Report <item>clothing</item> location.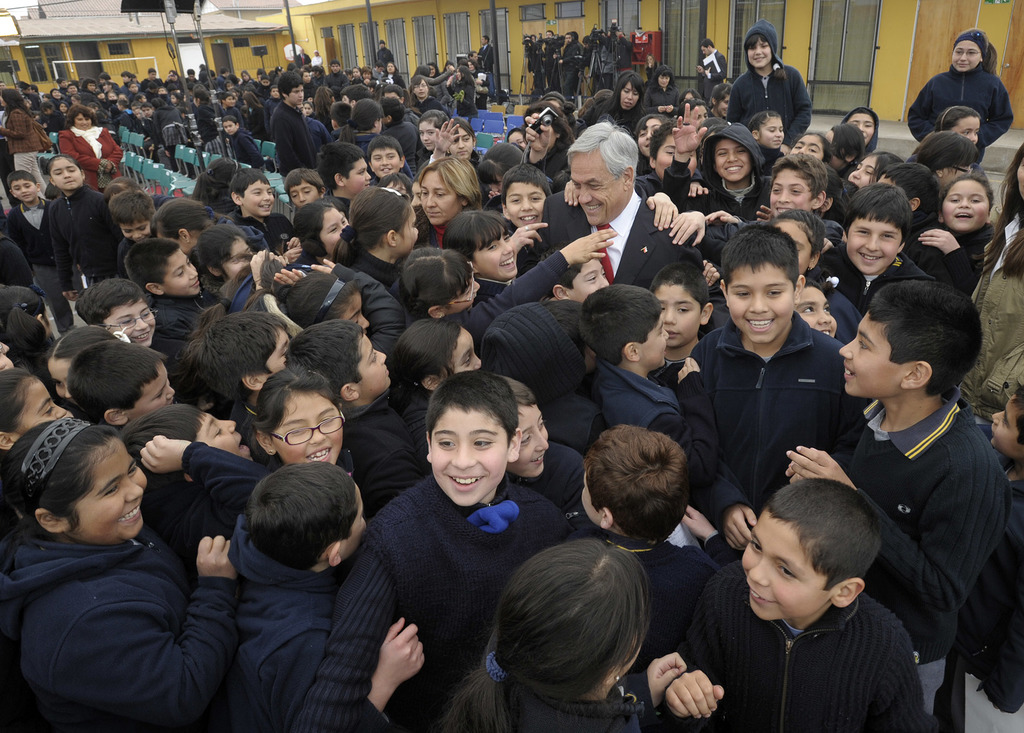
Report: Rect(52, 121, 123, 184).
